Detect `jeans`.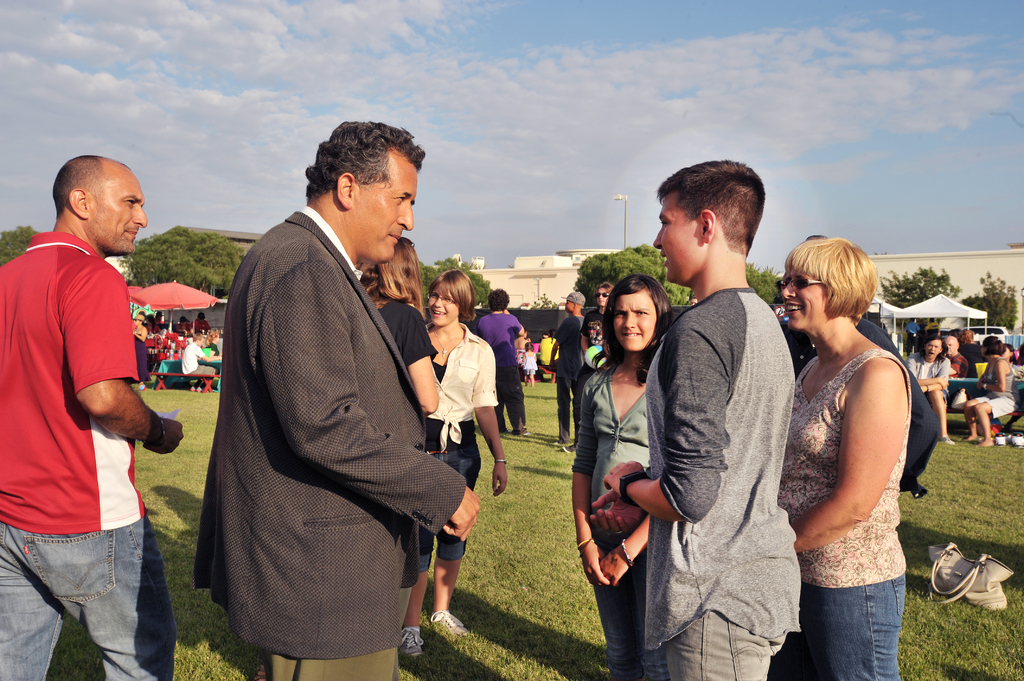
Detected at <bbox>967, 394, 1023, 422</bbox>.
